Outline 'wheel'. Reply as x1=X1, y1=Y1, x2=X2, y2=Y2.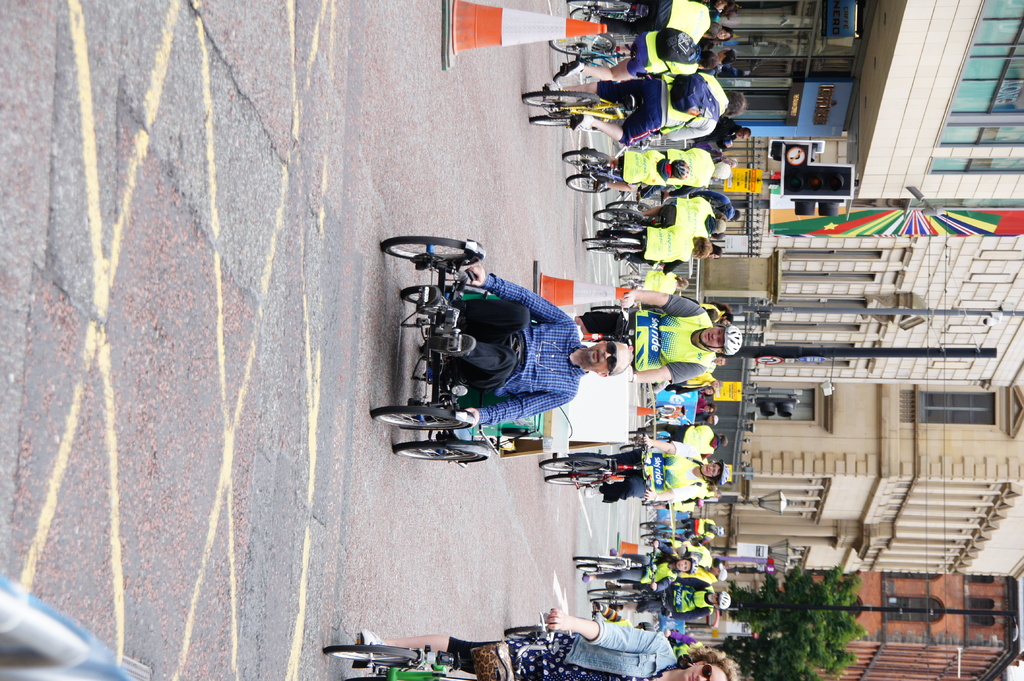
x1=547, y1=31, x2=615, y2=59.
